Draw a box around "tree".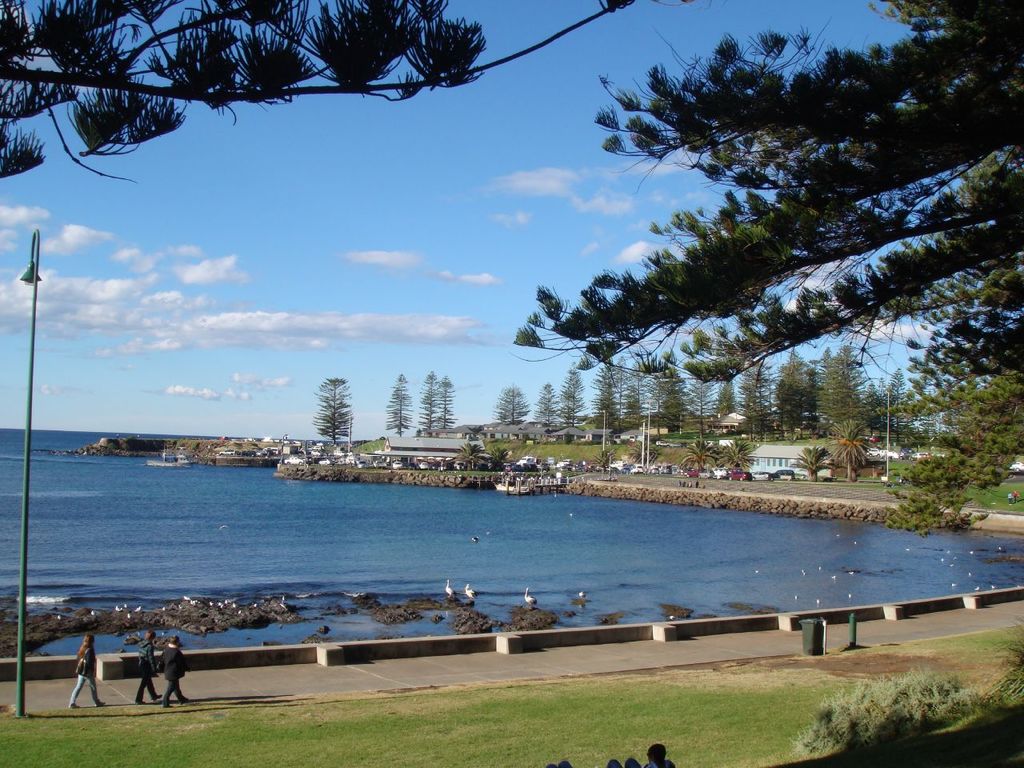
box(620, 370, 636, 434).
